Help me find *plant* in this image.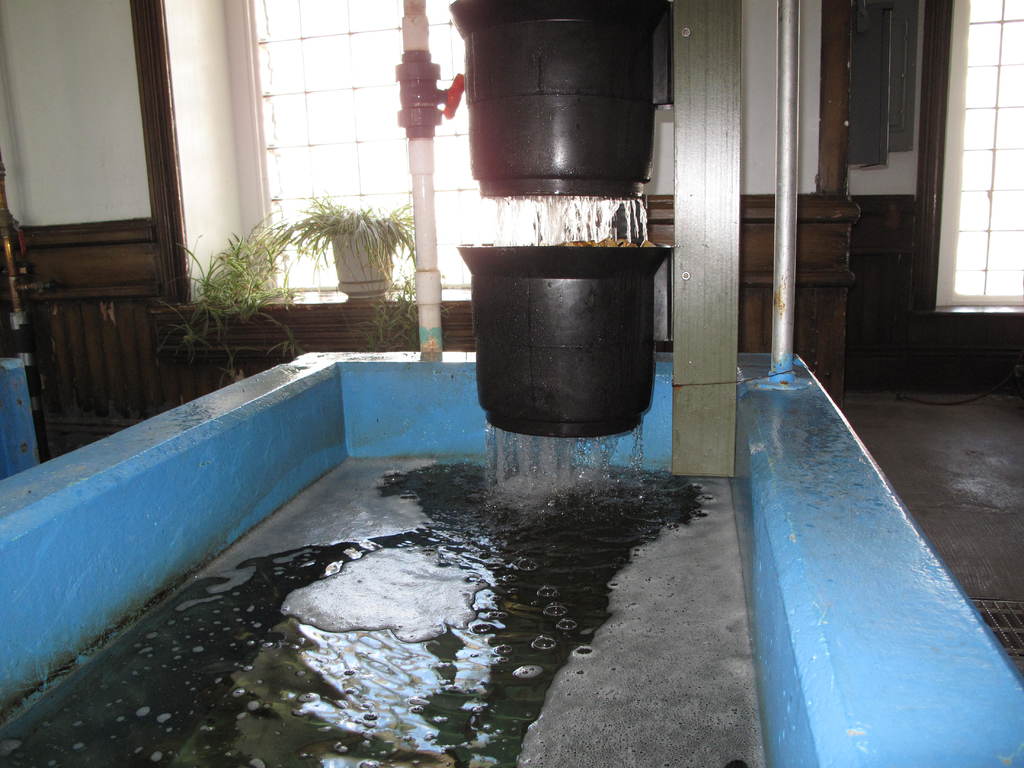
Found it: rect(266, 172, 410, 303).
